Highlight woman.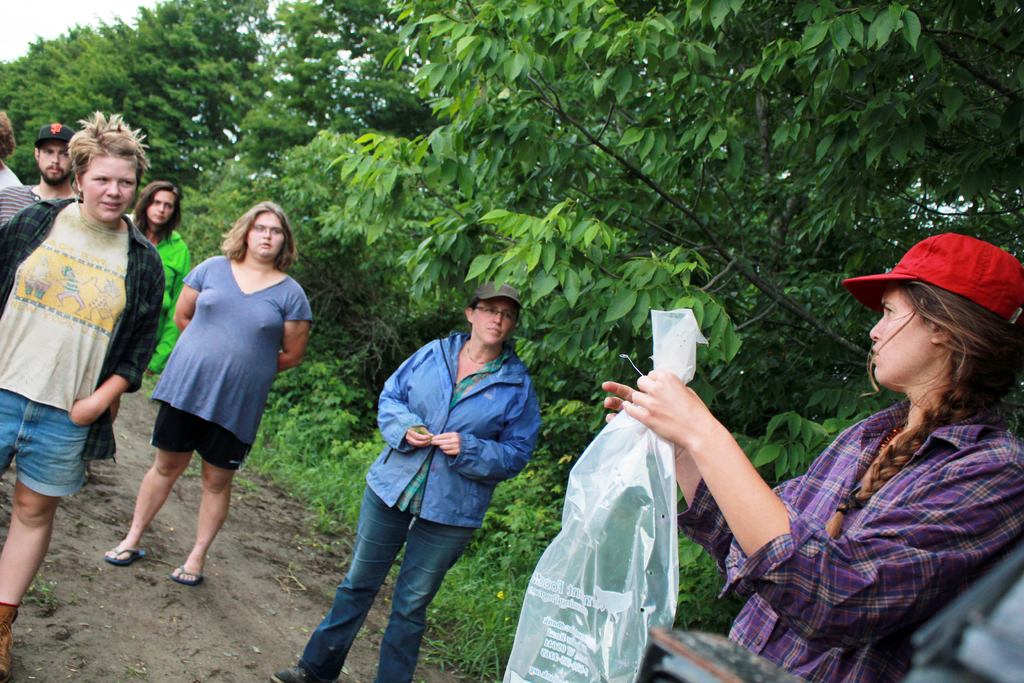
Highlighted region: crop(85, 182, 193, 480).
